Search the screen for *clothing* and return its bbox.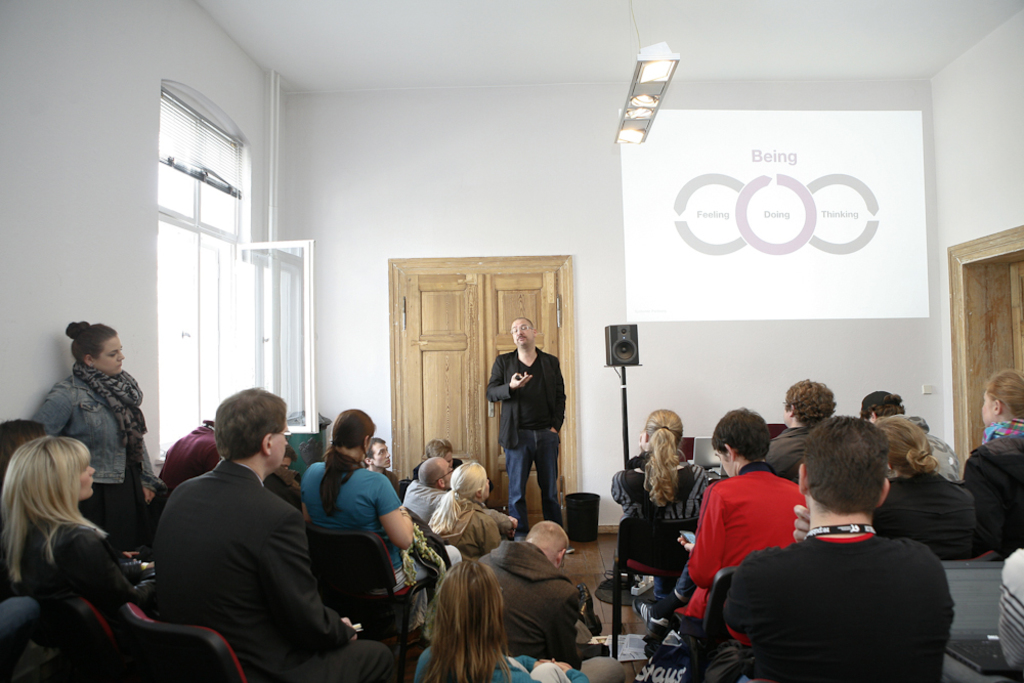
Found: 25, 368, 169, 546.
